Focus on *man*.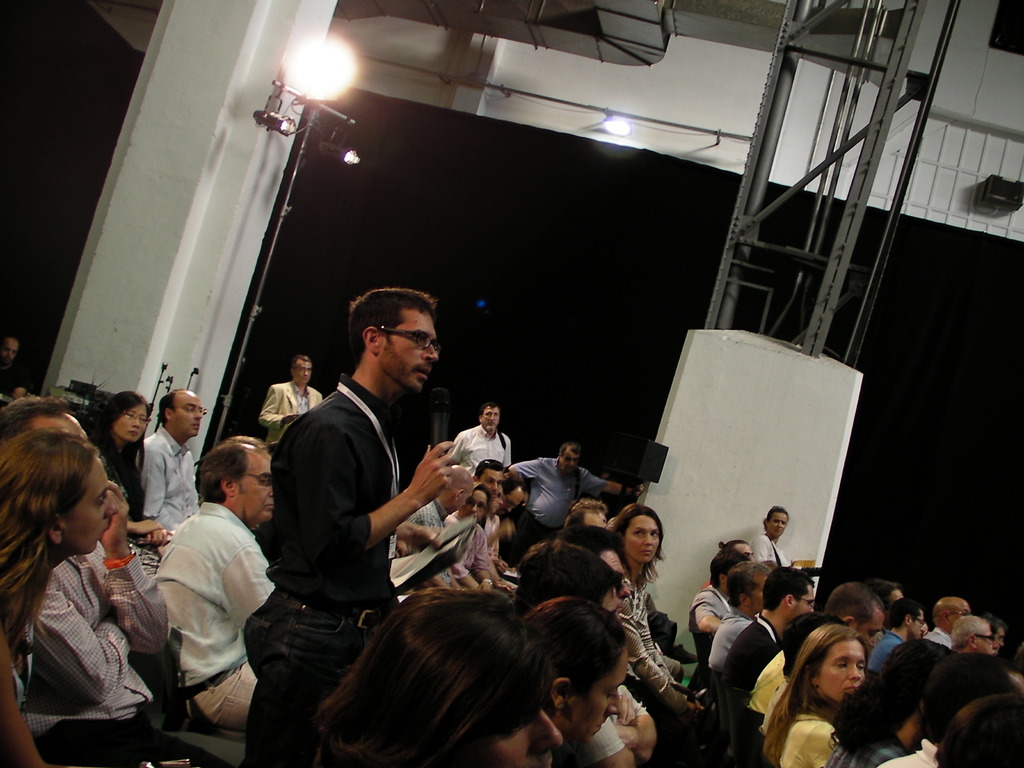
Focused at rect(828, 645, 954, 767).
